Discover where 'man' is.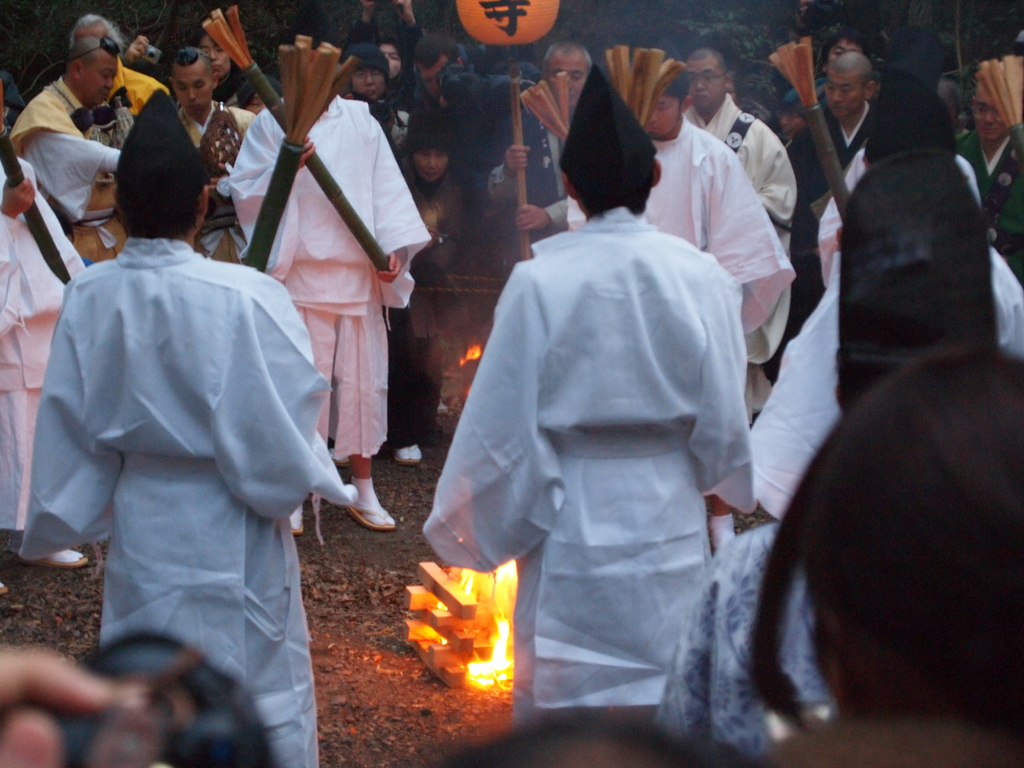
Discovered at BBox(167, 41, 252, 268).
